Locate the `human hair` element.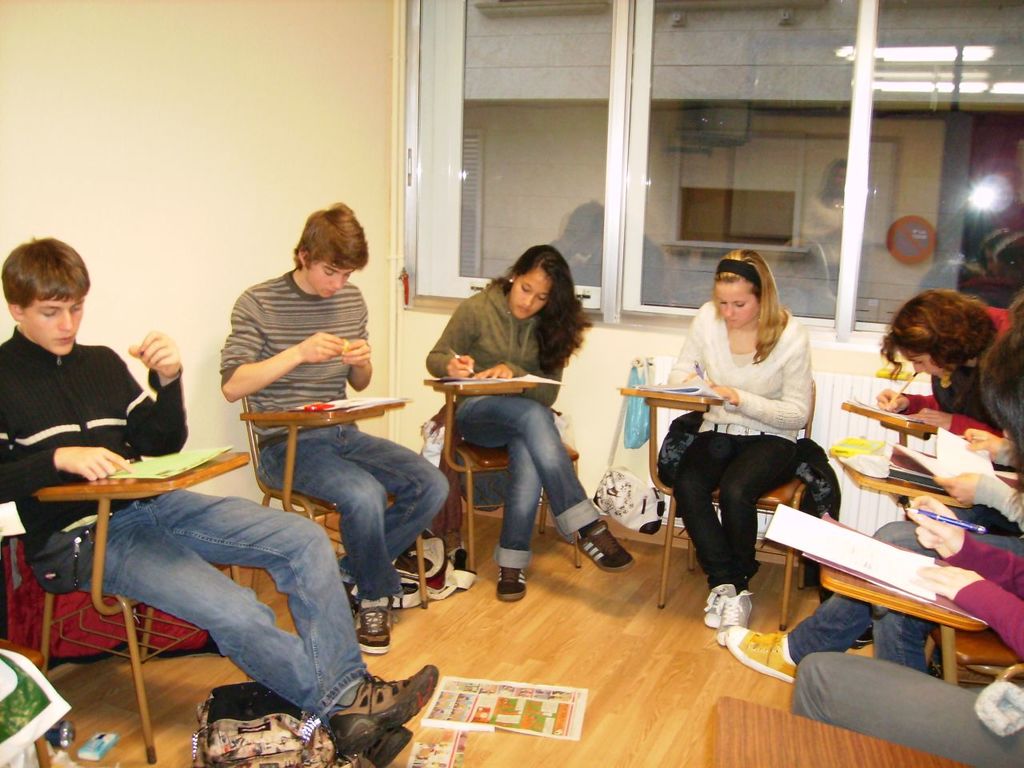
Element bbox: x1=882 y1=289 x2=993 y2=383.
